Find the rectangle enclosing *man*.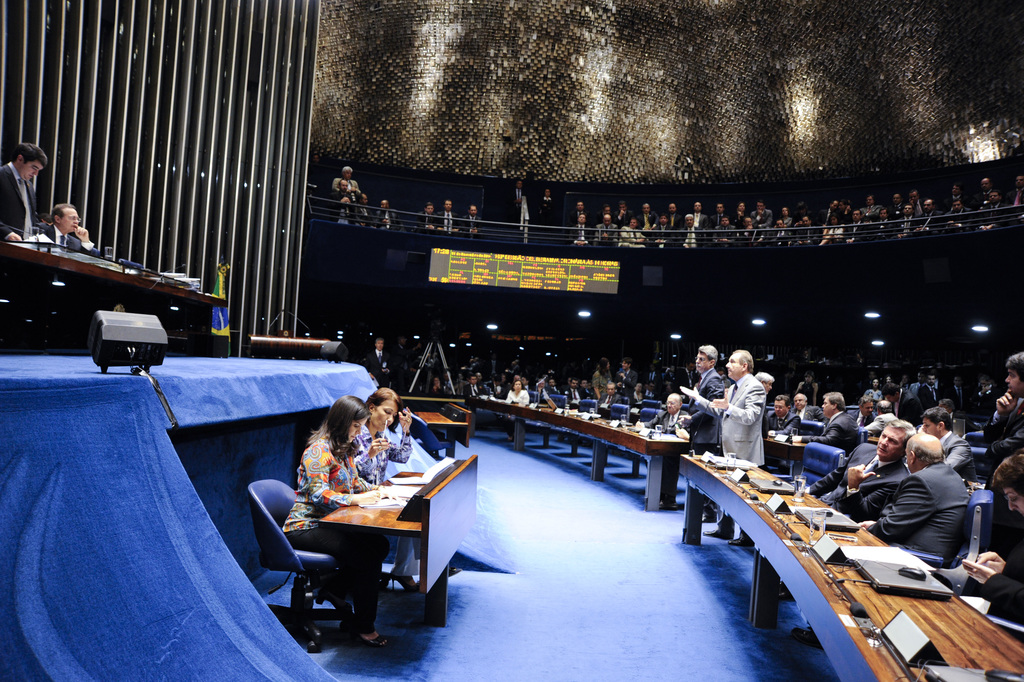
Rect(643, 381, 656, 400).
